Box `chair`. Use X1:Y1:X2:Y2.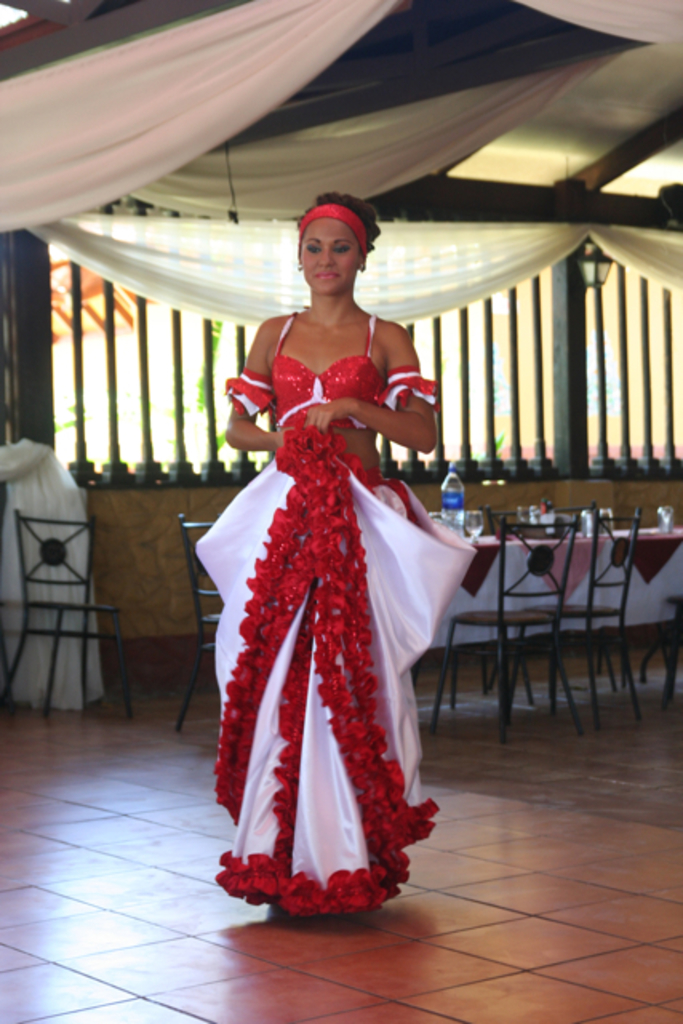
179:509:230:731.
